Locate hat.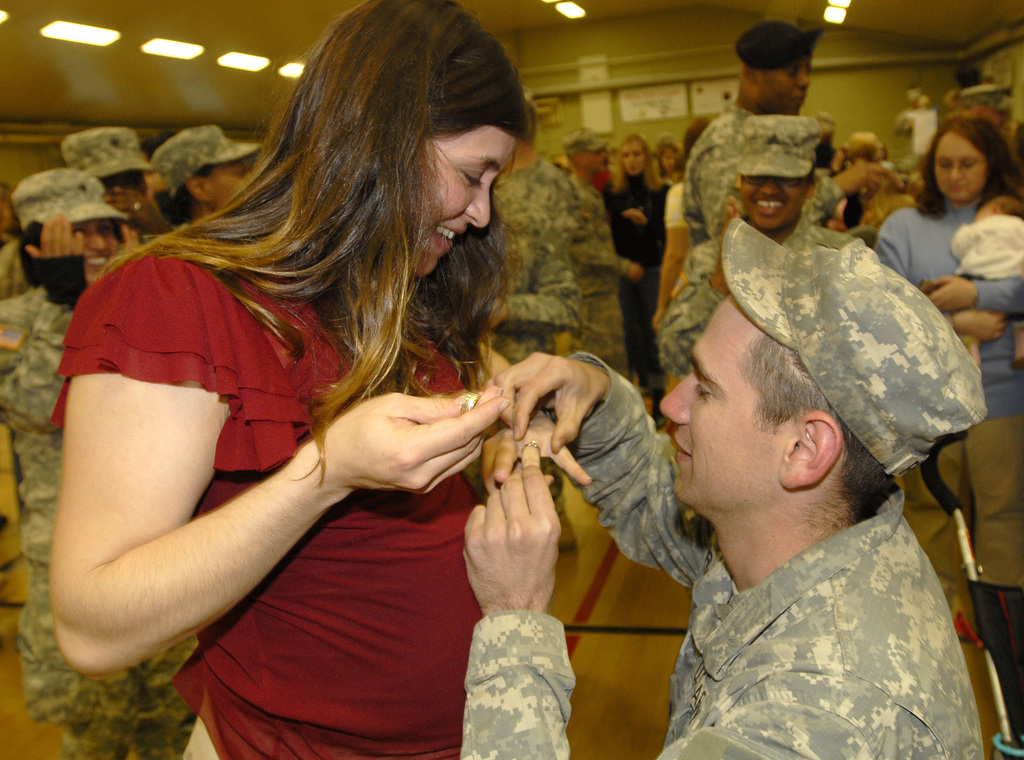
Bounding box: [left=719, top=217, right=986, bottom=474].
